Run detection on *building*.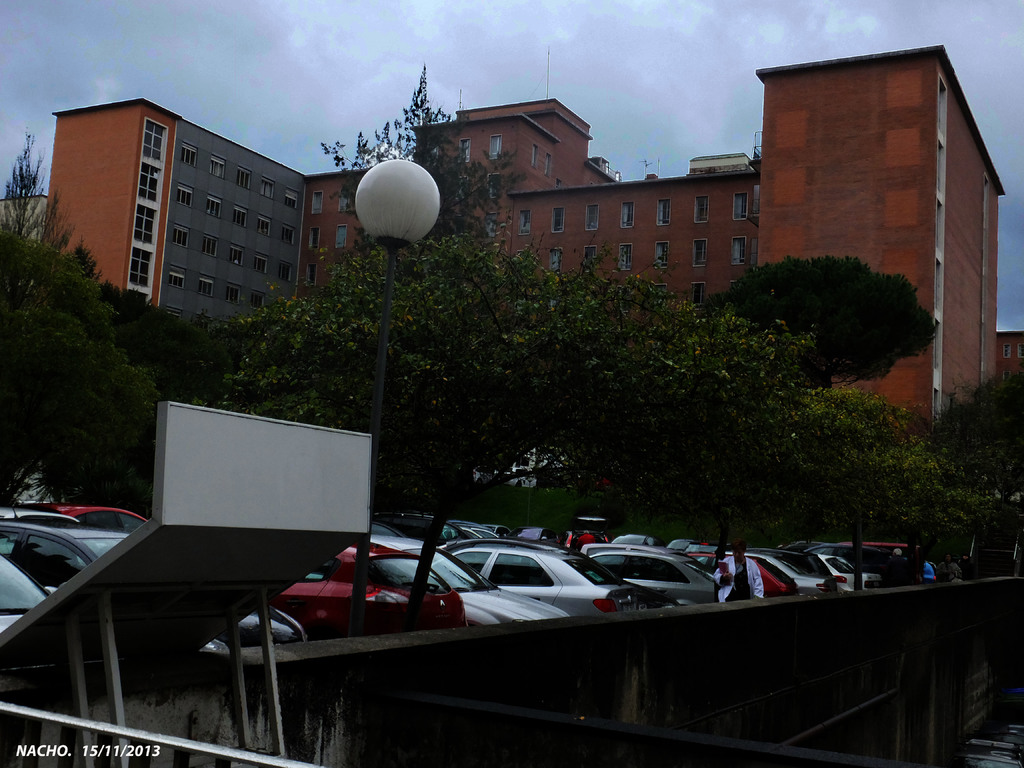
Result: Rect(996, 332, 1023, 374).
